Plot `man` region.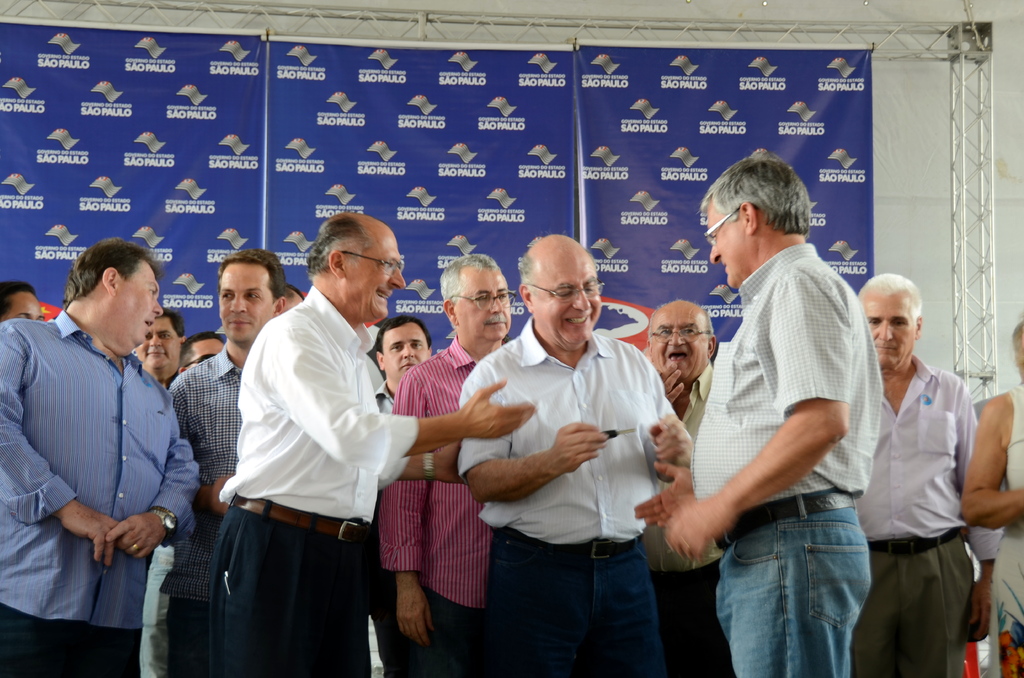
Plotted at {"left": 852, "top": 275, "right": 1001, "bottom": 677}.
